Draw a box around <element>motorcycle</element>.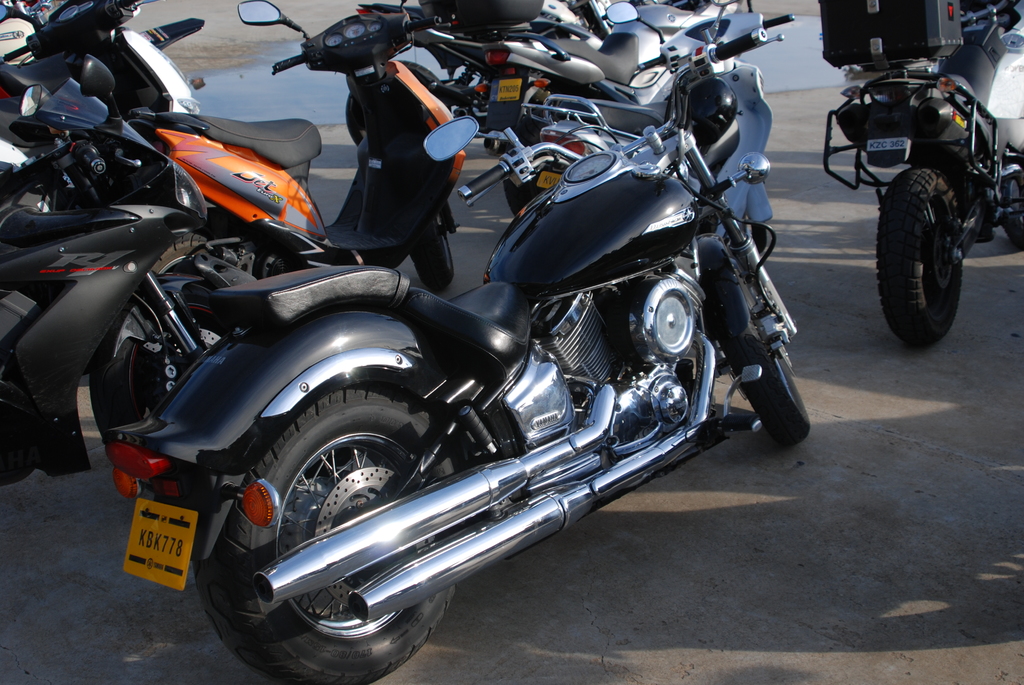
l=817, t=0, r=1023, b=349.
